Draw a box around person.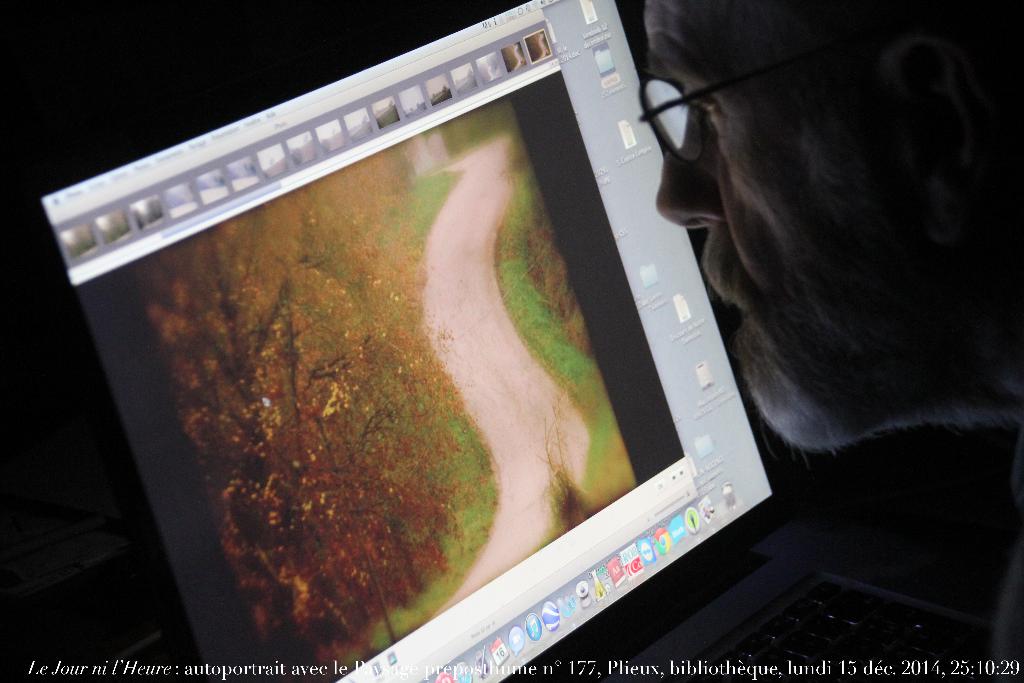
648,0,1022,653.
